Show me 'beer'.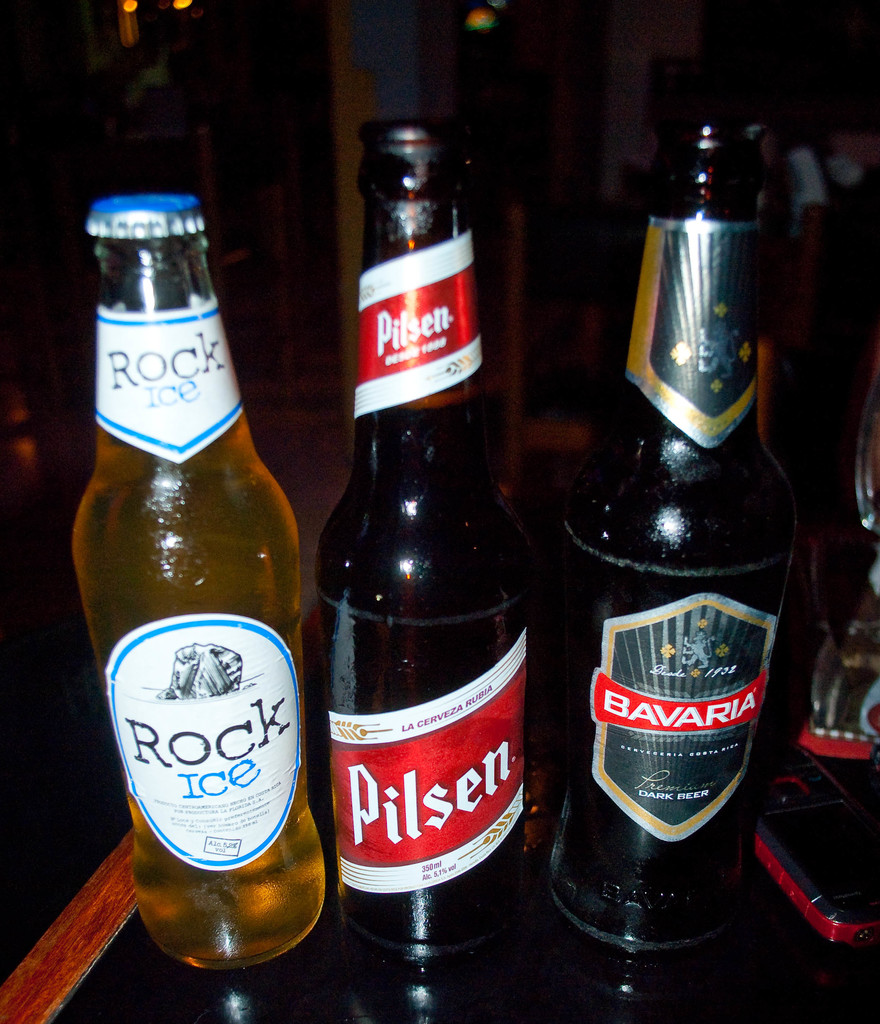
'beer' is here: locate(568, 118, 789, 946).
